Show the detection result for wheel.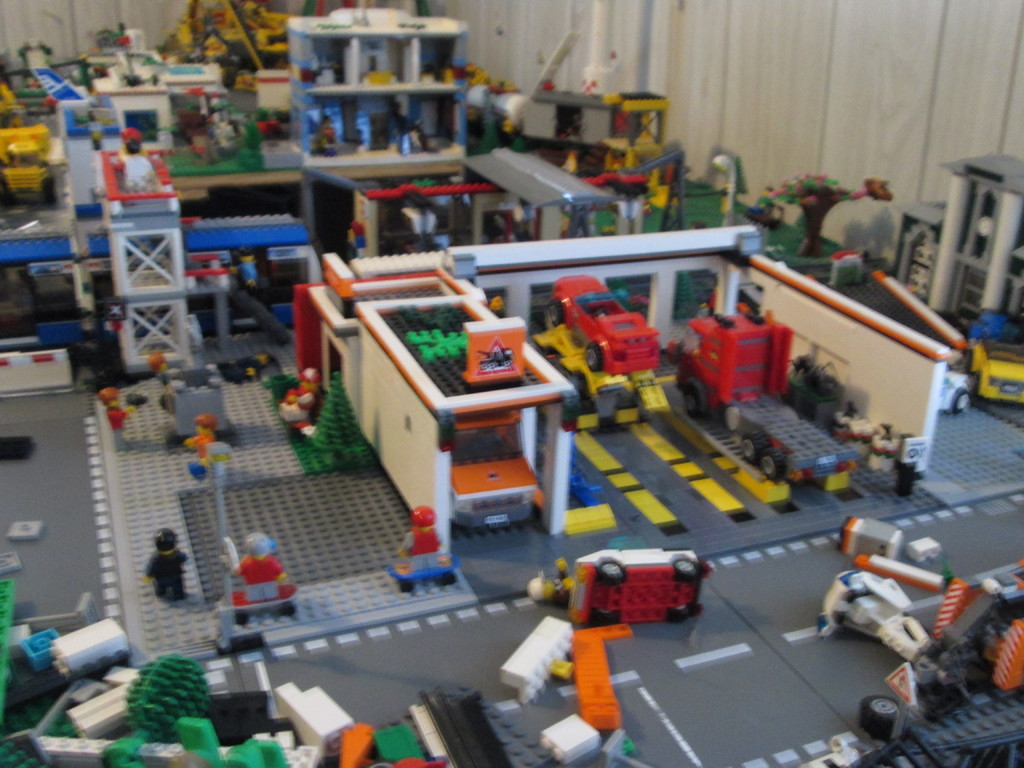
586/345/604/371.
